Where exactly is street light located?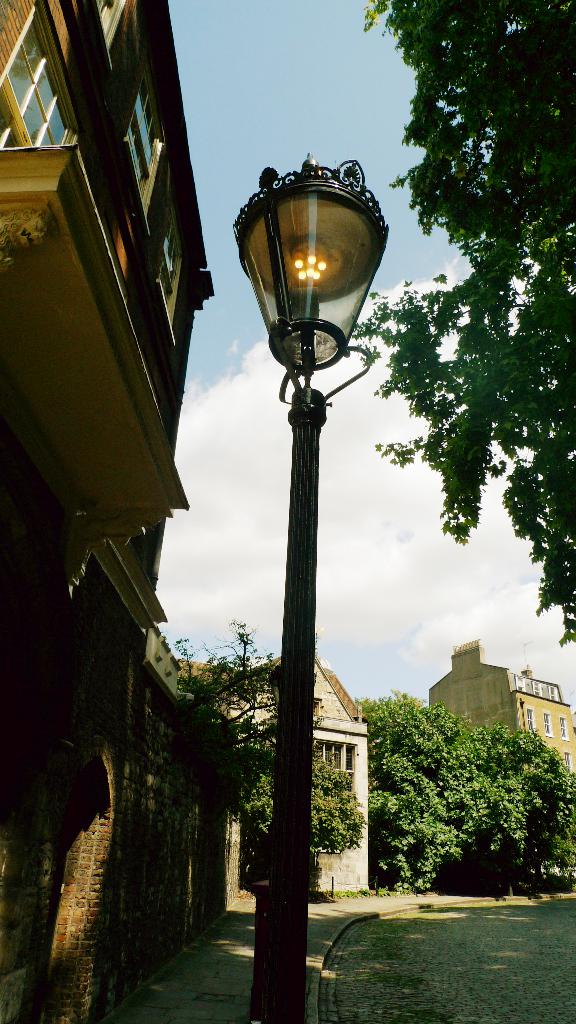
Its bounding box is box(220, 124, 390, 489).
